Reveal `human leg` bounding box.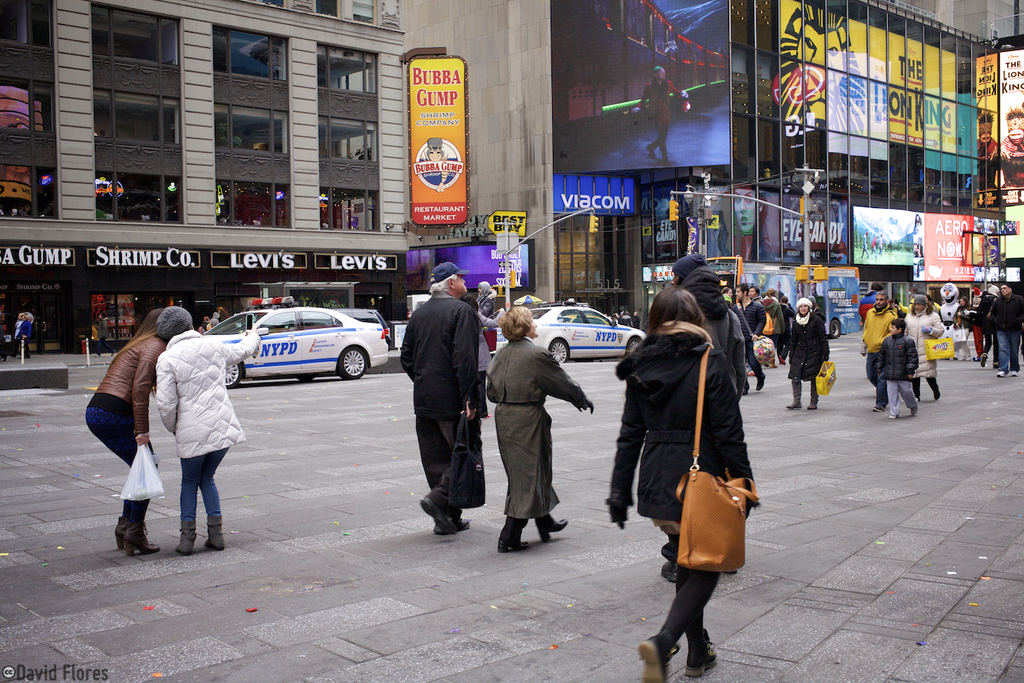
Revealed: {"left": 909, "top": 379, "right": 917, "bottom": 413}.
